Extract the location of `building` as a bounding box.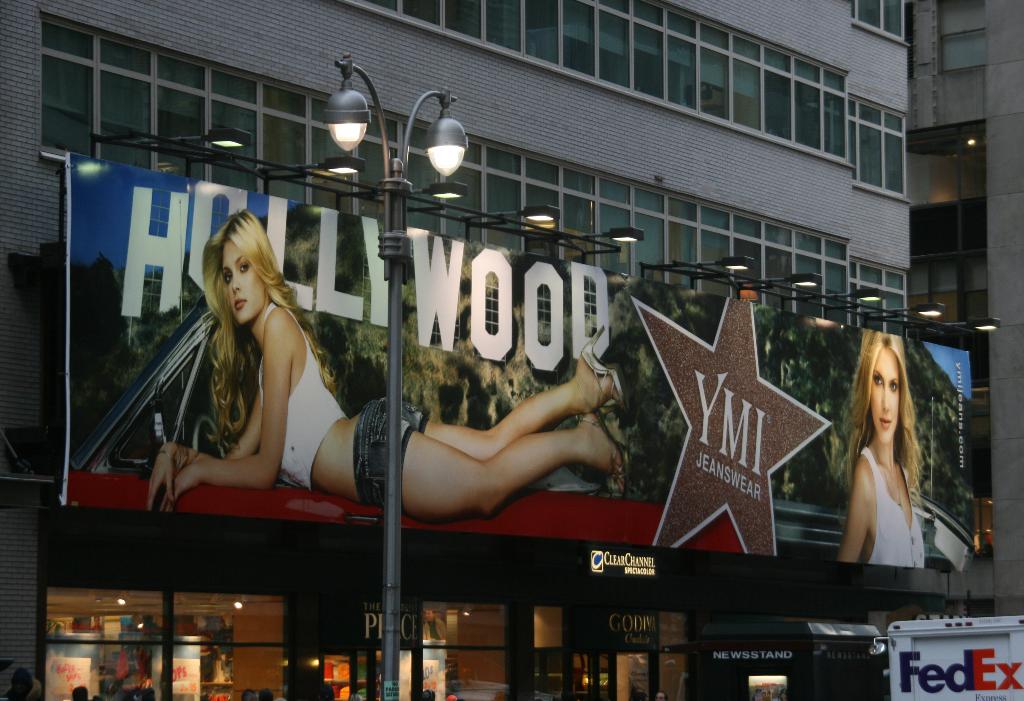
pyautogui.locateOnScreen(0, 0, 1023, 700).
